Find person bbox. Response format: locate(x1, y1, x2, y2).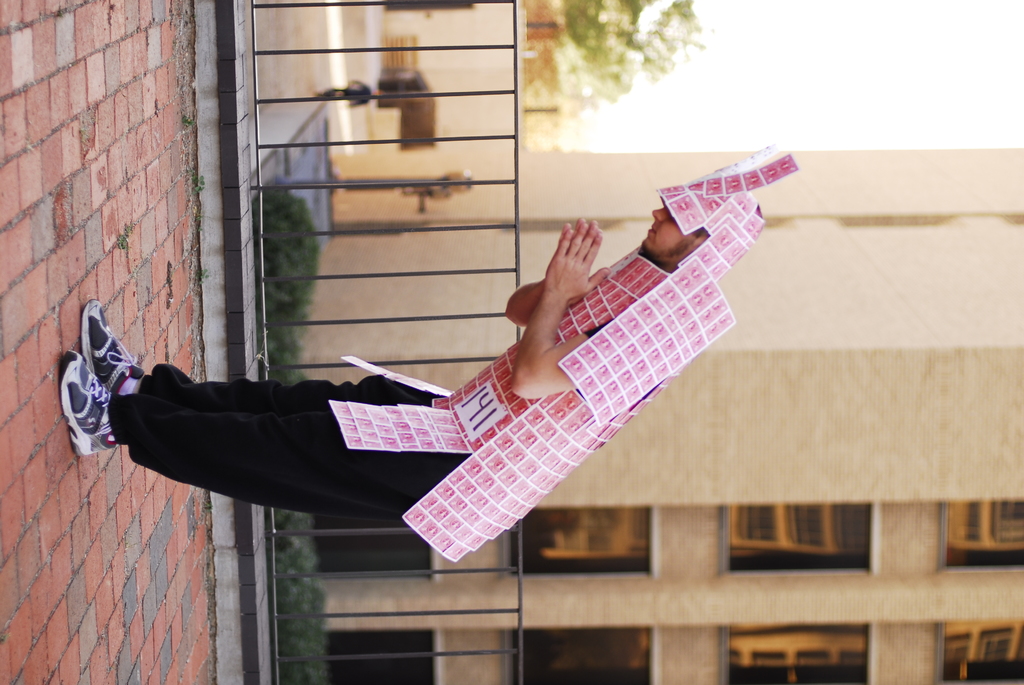
locate(140, 143, 849, 579).
